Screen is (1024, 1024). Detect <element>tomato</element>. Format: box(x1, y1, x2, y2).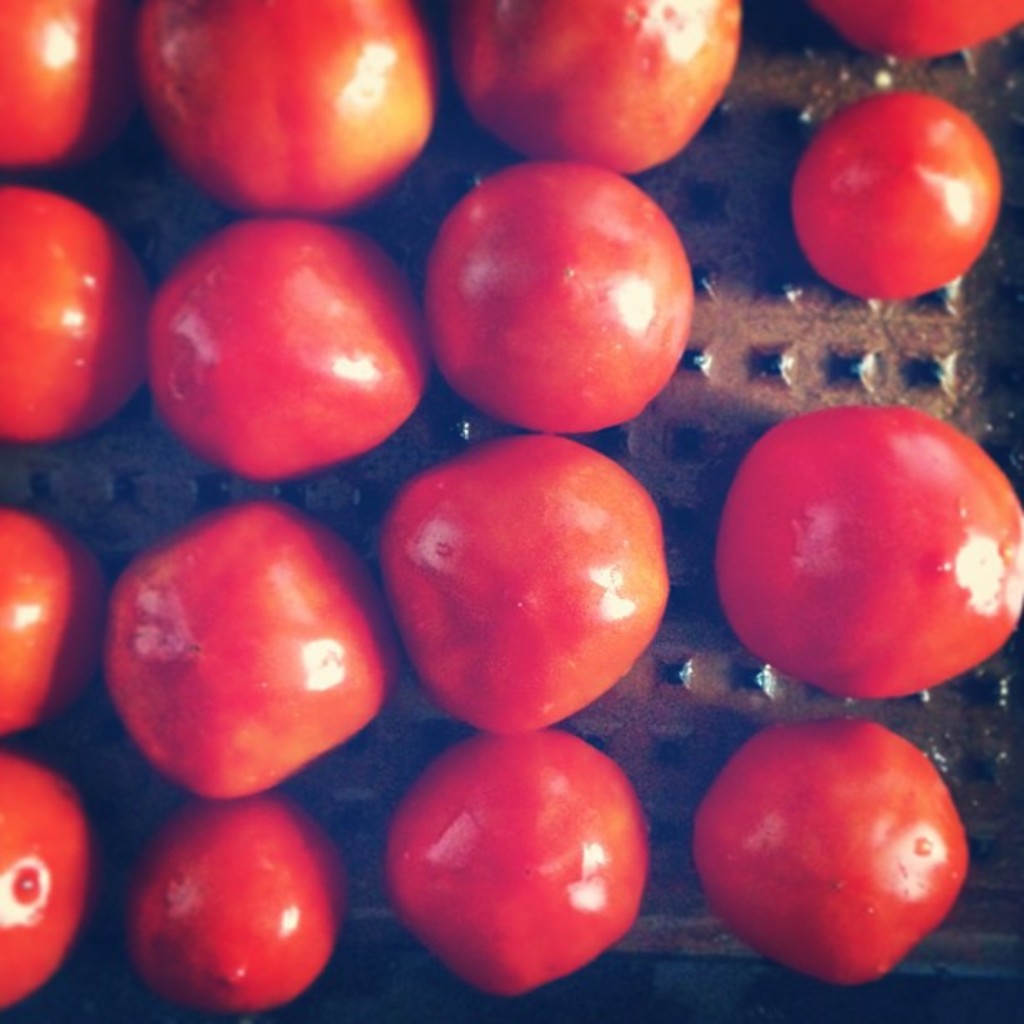
box(129, 791, 348, 1006).
